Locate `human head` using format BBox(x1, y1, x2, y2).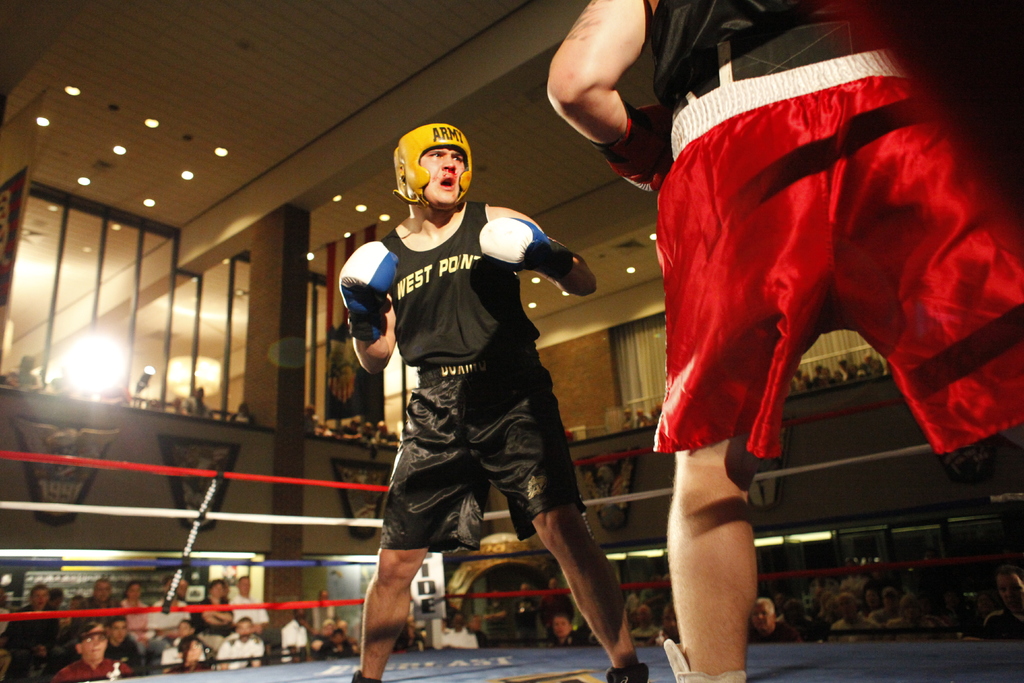
BBox(780, 598, 806, 623).
